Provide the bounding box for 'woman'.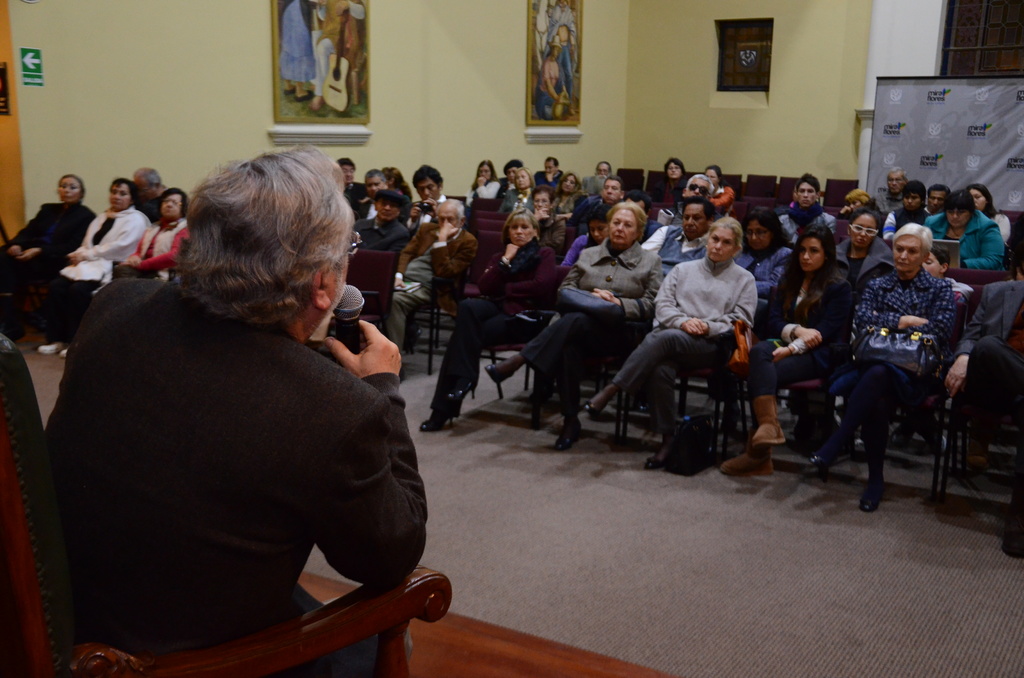
locate(472, 157, 500, 200).
